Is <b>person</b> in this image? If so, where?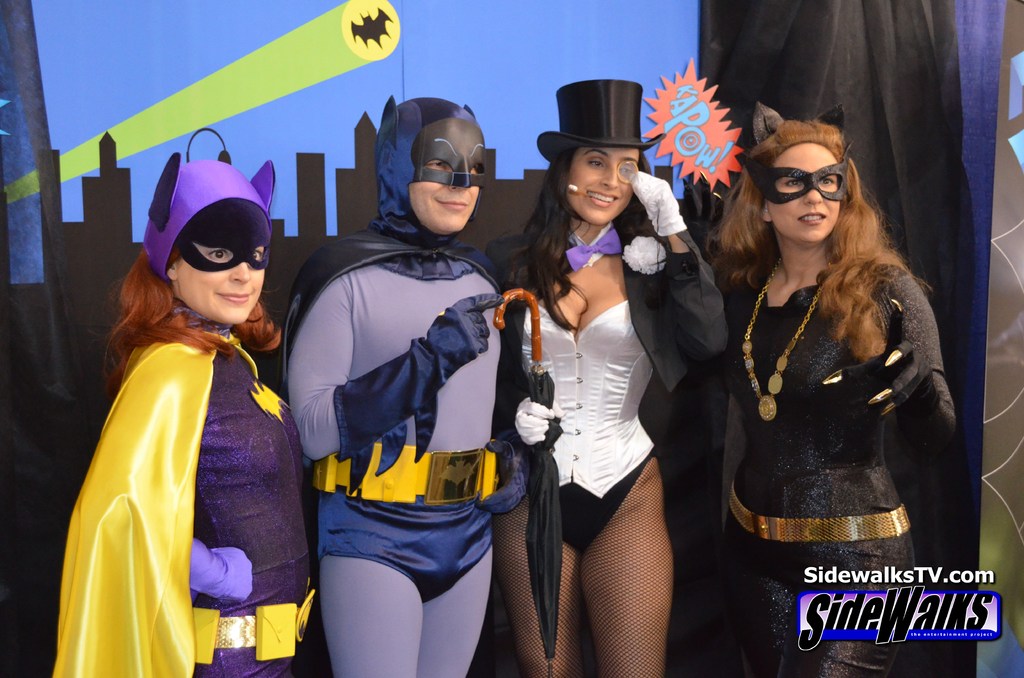
Yes, at box=[485, 84, 729, 677].
